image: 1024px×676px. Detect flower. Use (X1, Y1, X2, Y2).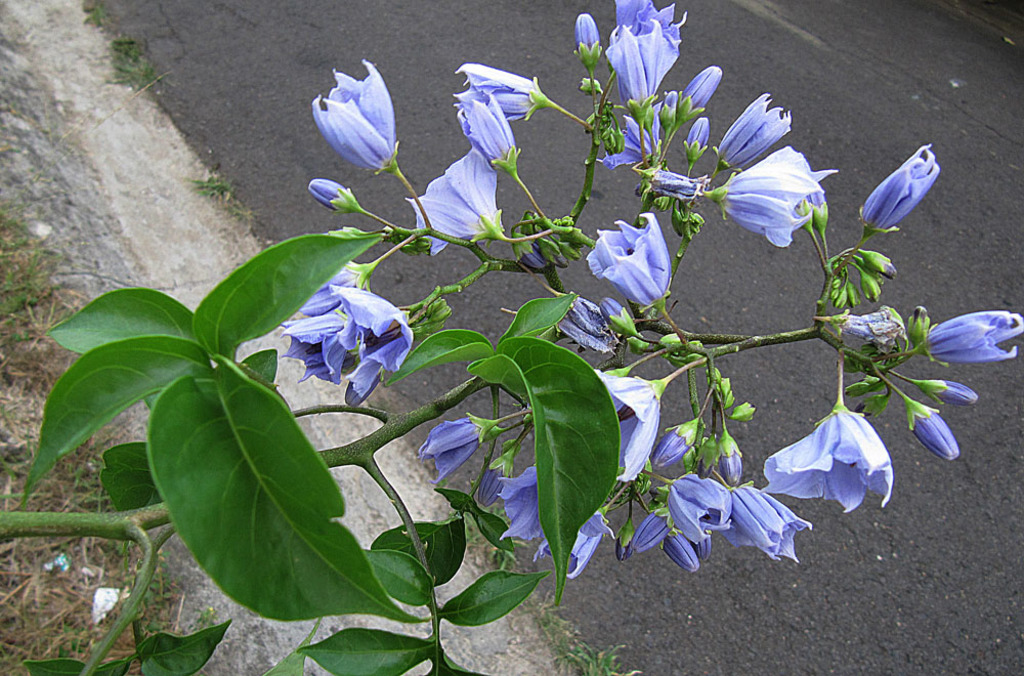
(287, 249, 376, 325).
